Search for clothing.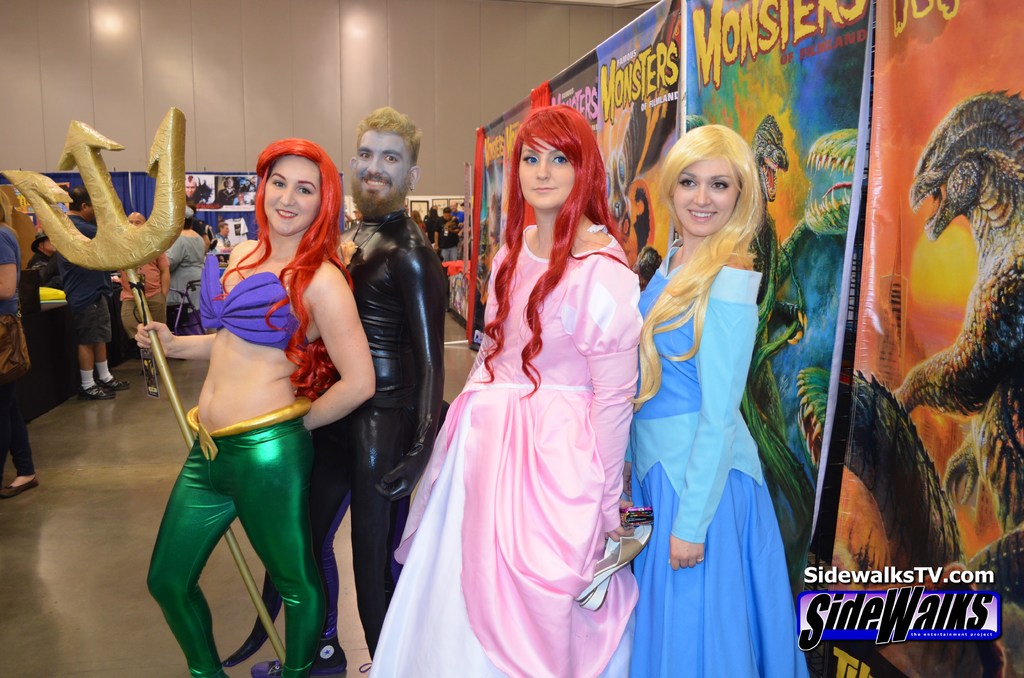
Found at detection(159, 230, 209, 331).
